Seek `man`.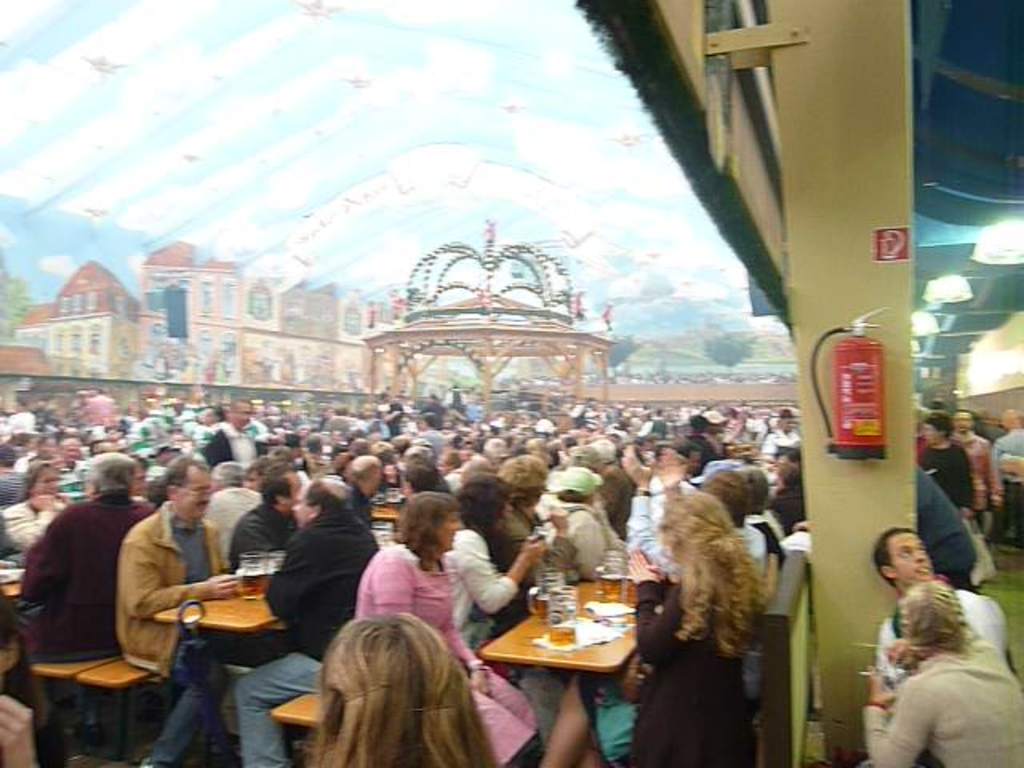
<box>917,418,981,526</box>.
